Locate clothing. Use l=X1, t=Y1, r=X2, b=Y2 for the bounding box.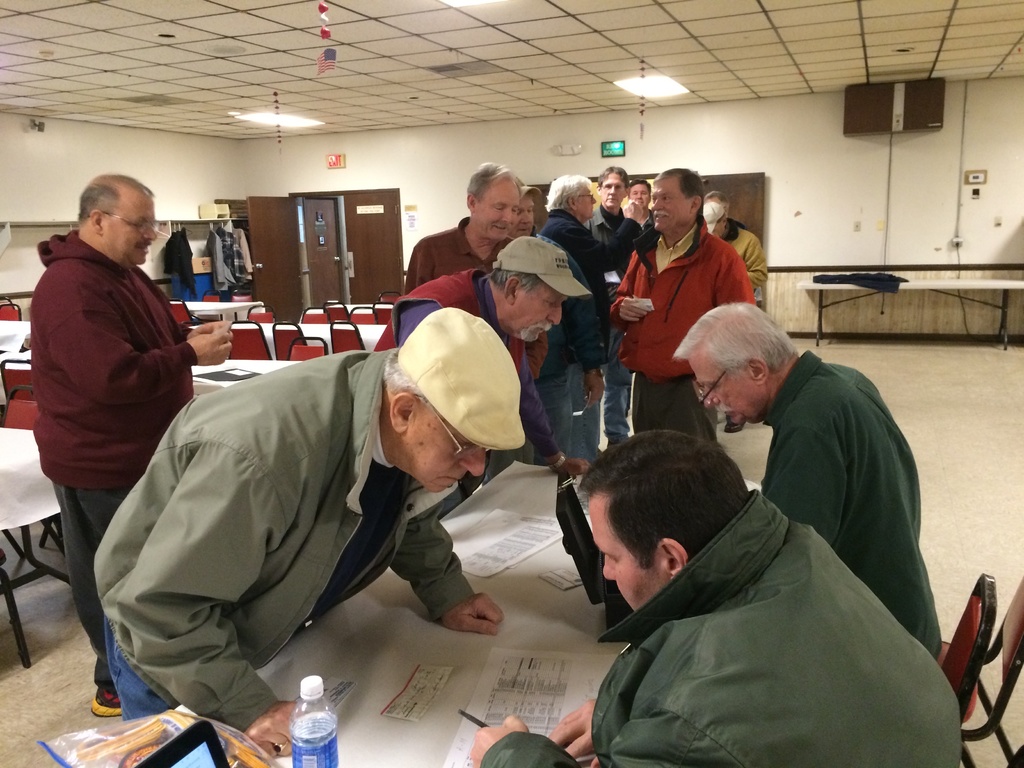
l=585, t=207, r=641, b=426.
